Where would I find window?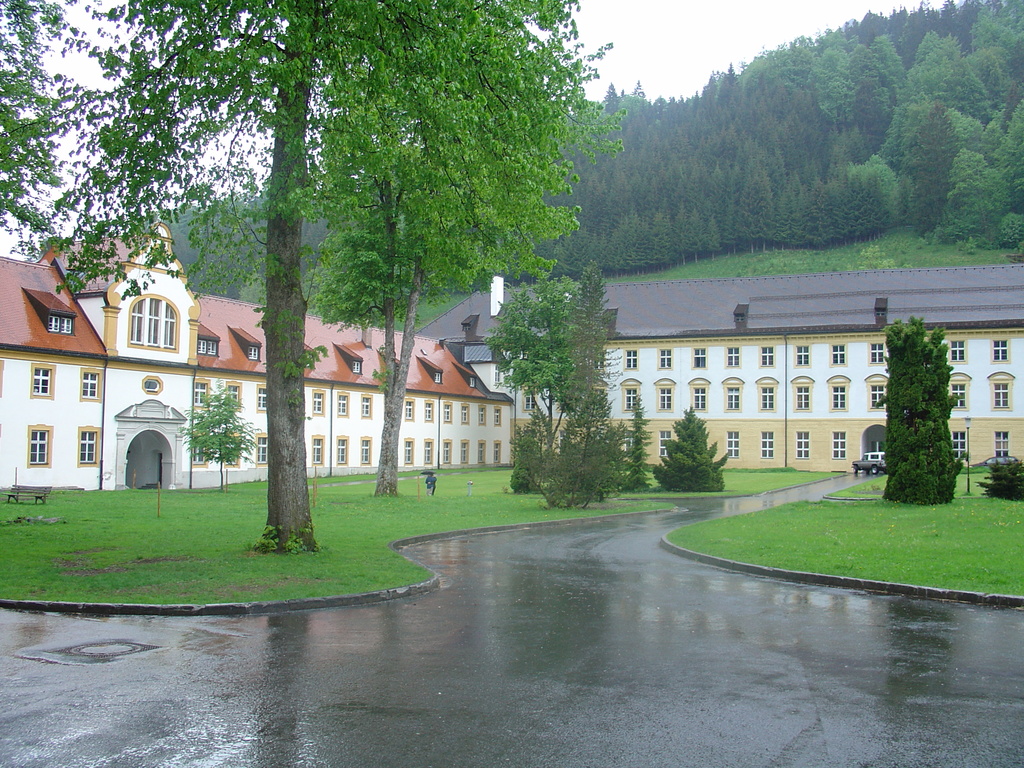
At box(833, 433, 847, 460).
